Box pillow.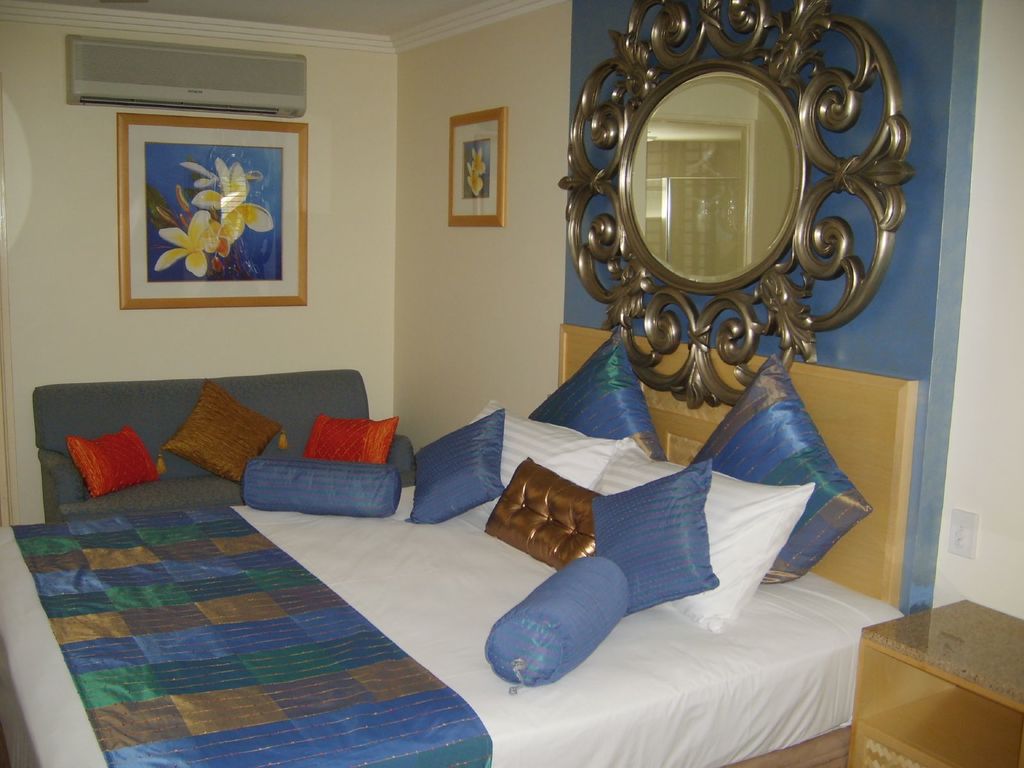
bbox=(301, 415, 399, 465).
